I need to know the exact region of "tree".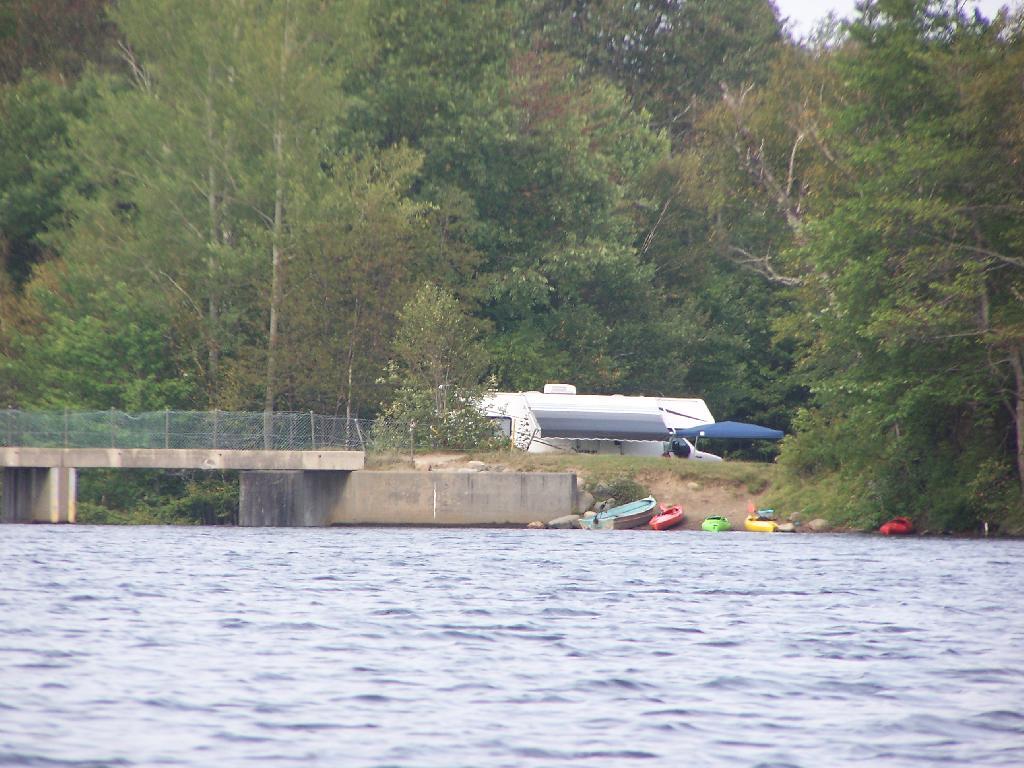
Region: bbox=(762, 70, 1007, 535).
